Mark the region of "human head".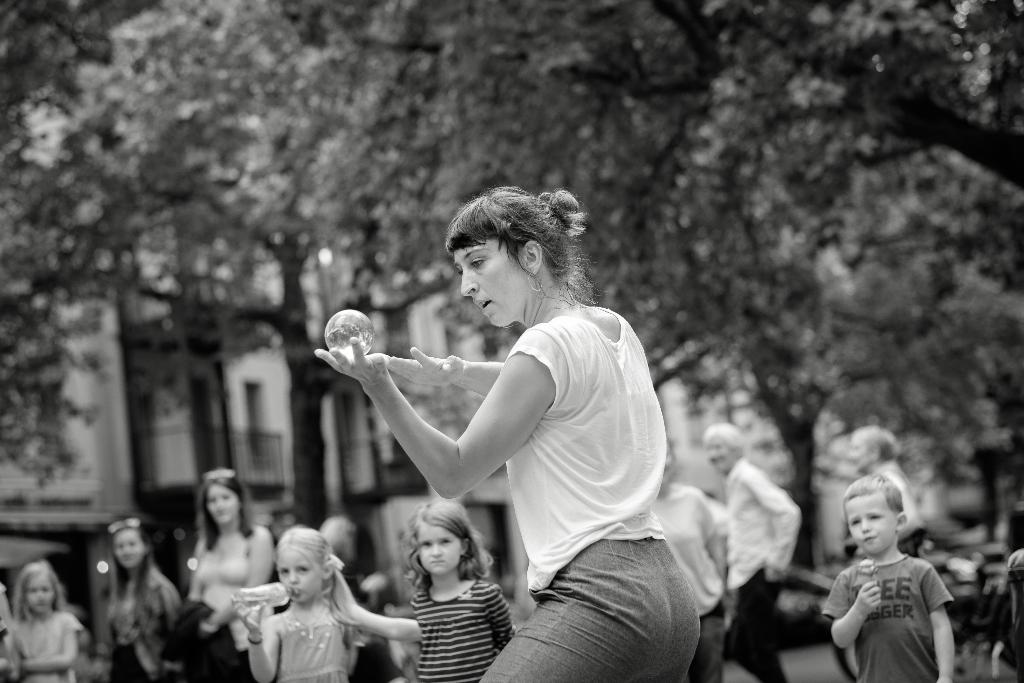
Region: 841/475/905/559.
